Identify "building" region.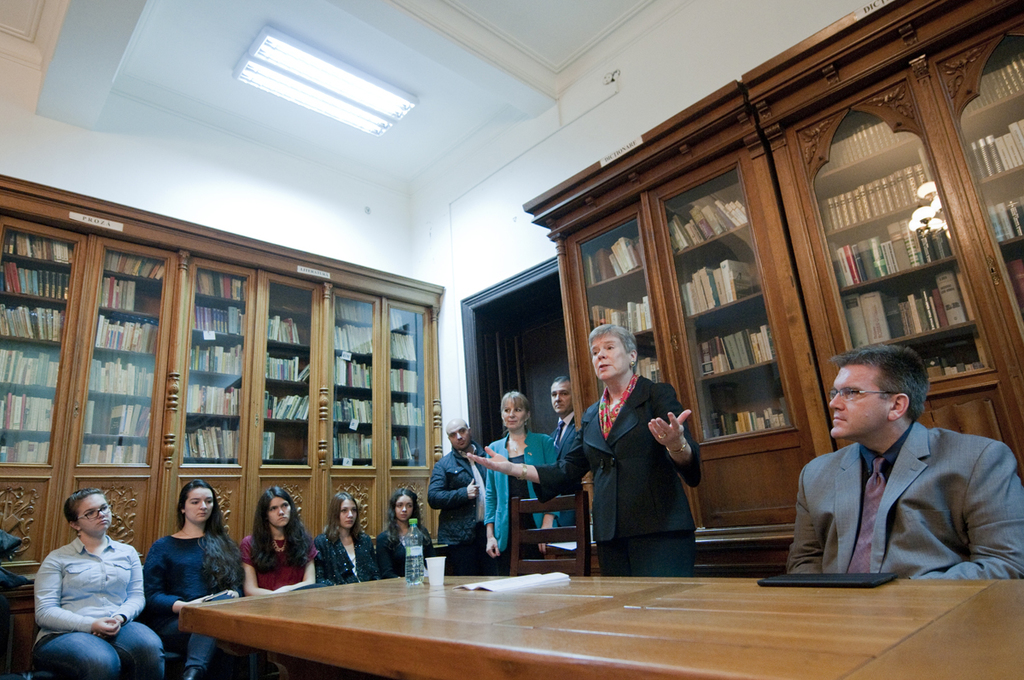
Region: box=[0, 0, 1023, 679].
